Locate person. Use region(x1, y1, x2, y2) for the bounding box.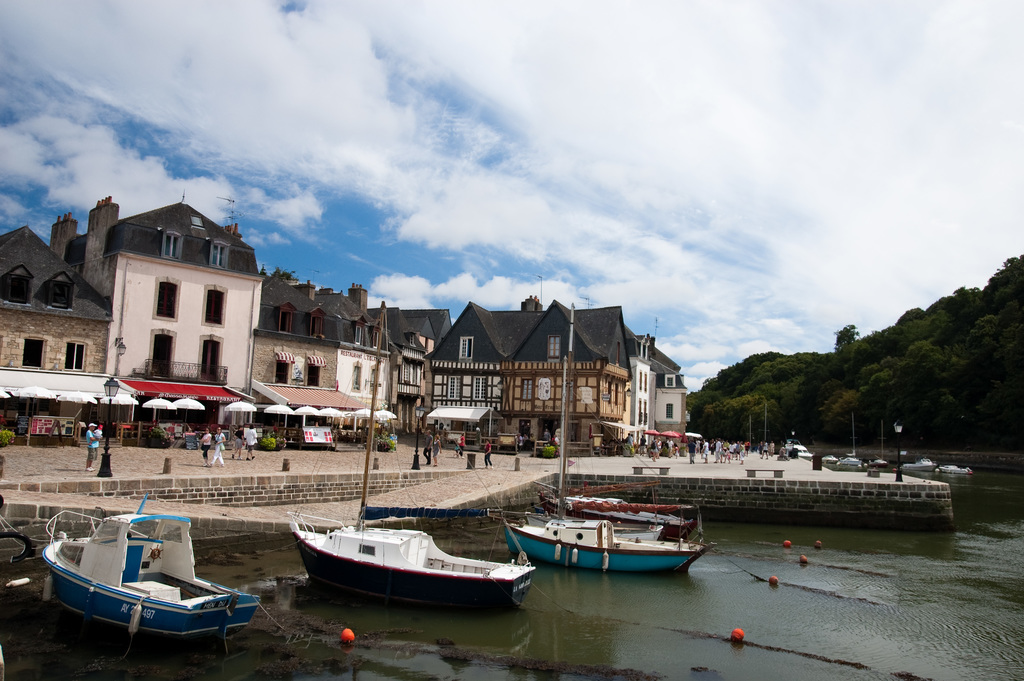
region(244, 420, 260, 458).
